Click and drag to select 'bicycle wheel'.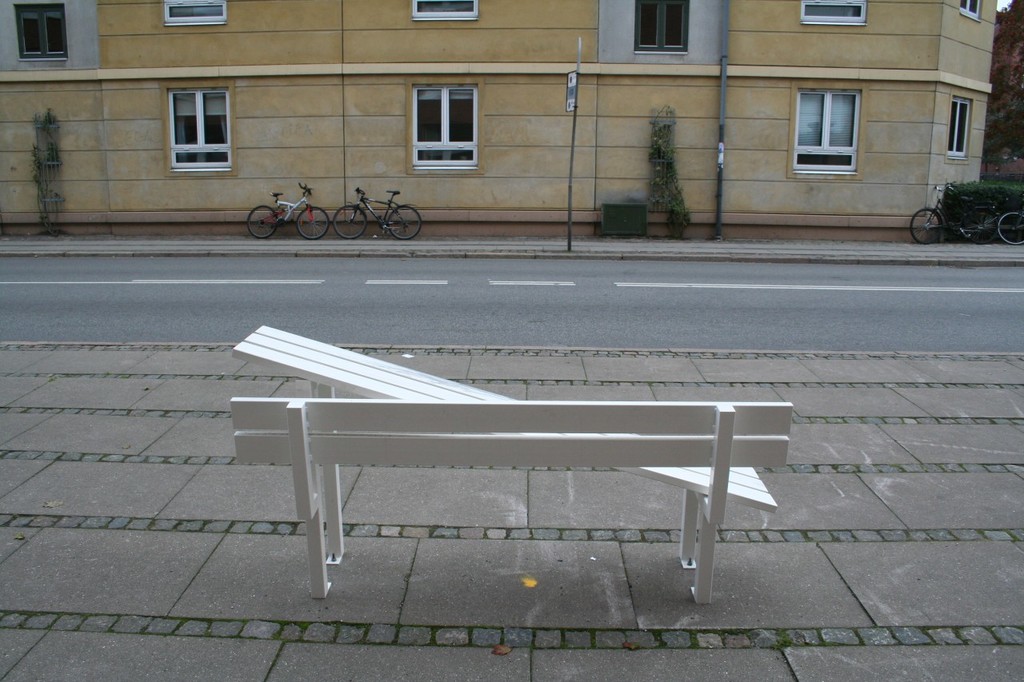
Selection: <region>993, 210, 1023, 243</region>.
